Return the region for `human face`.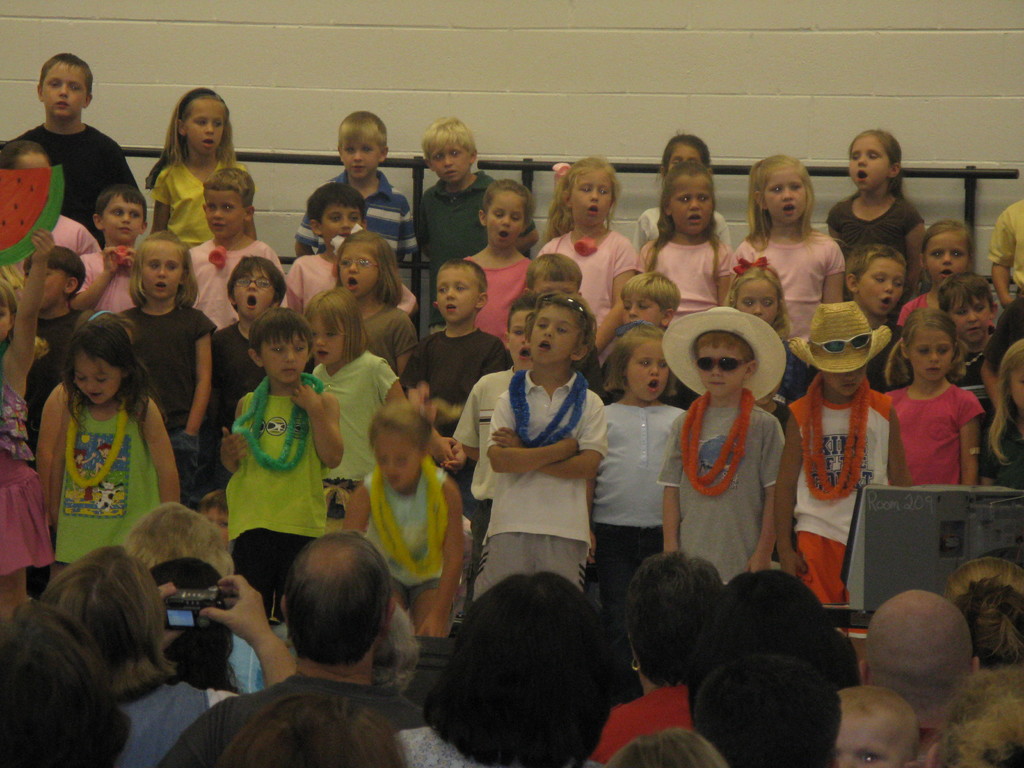
Rect(145, 241, 181, 298).
